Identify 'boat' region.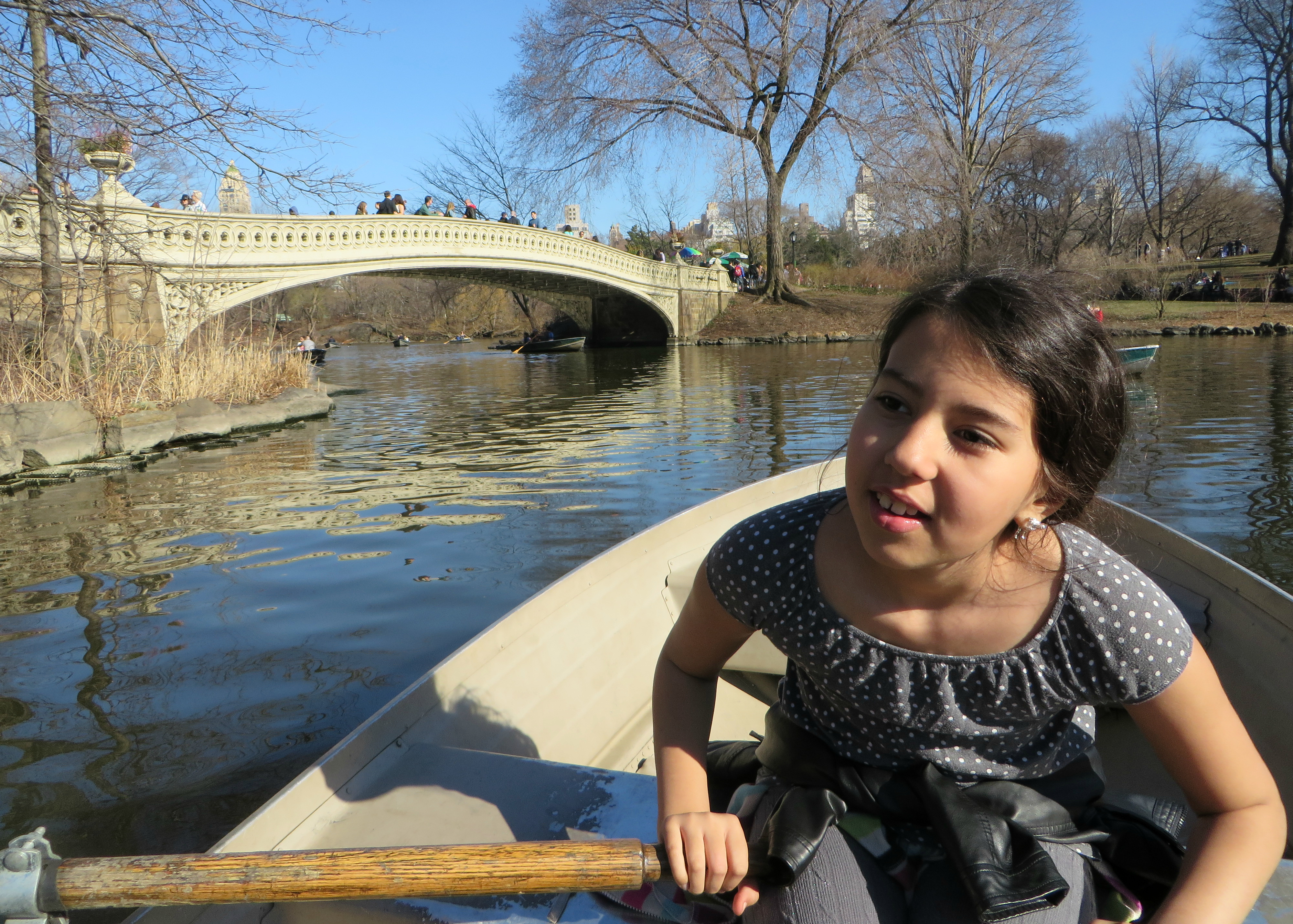
Region: bbox=(360, 111, 376, 123).
